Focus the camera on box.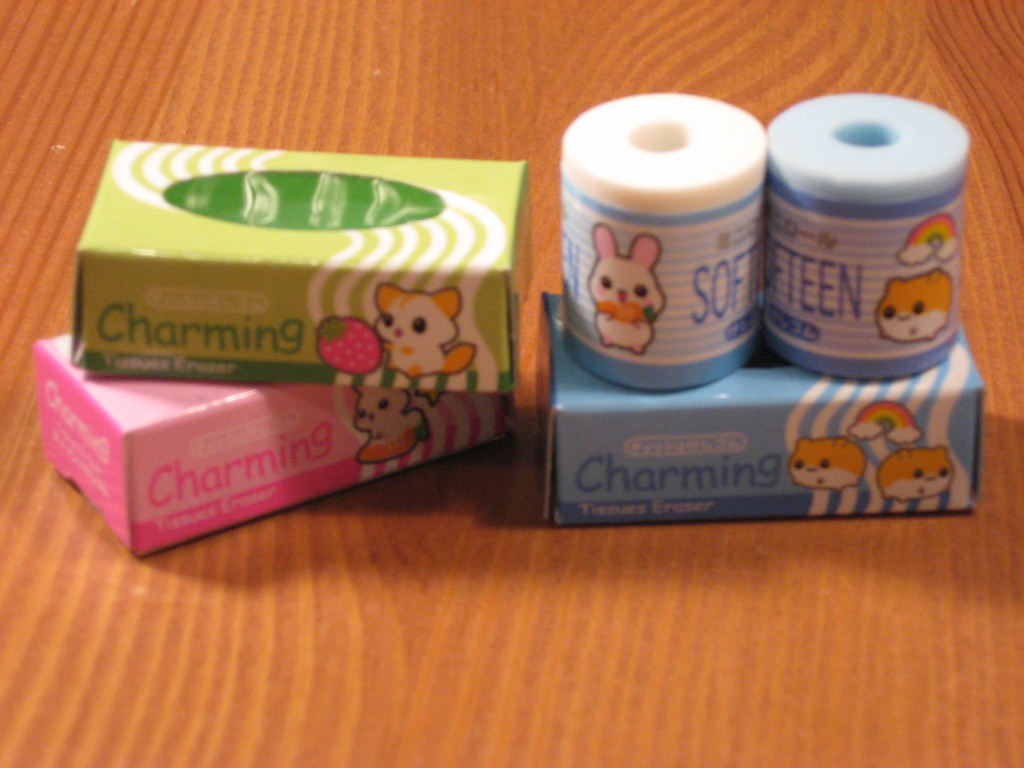
Focus region: (536,291,984,529).
